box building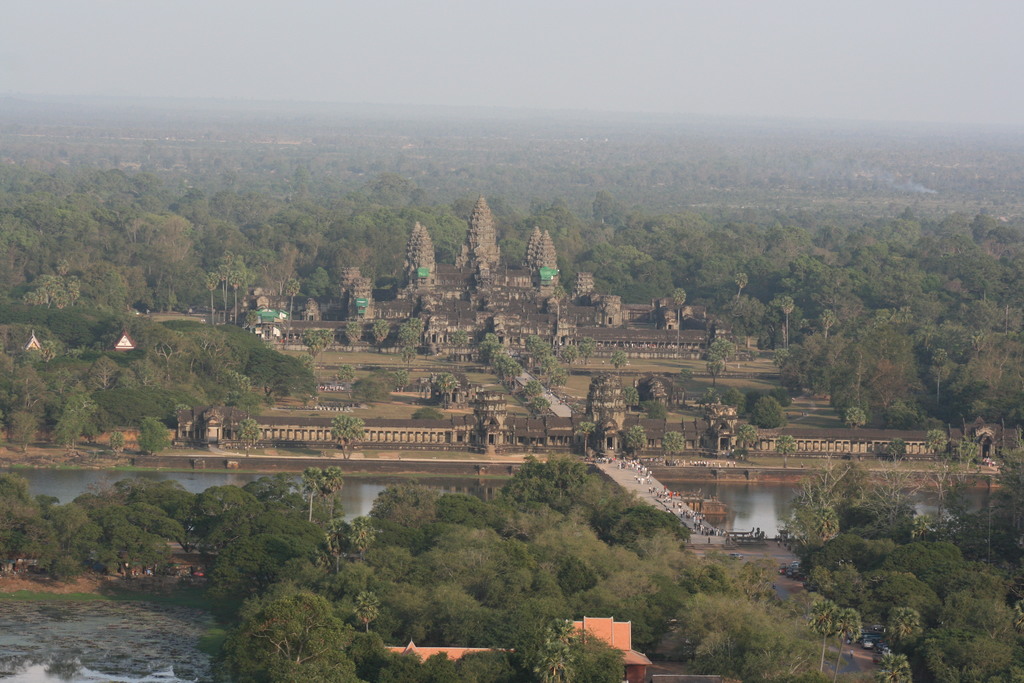
[335, 199, 737, 368]
